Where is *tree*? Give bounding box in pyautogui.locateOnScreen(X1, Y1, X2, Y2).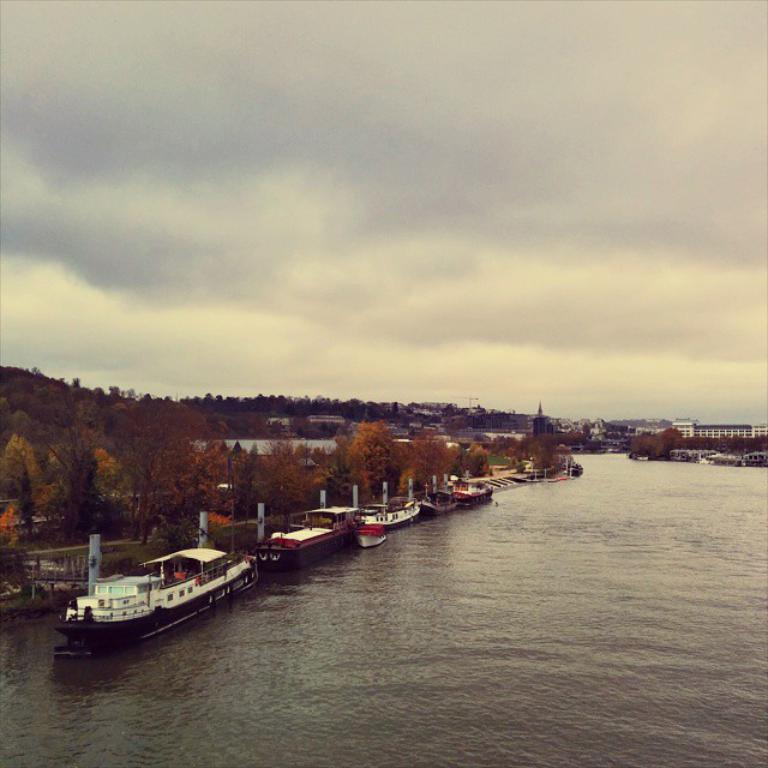
pyautogui.locateOnScreen(234, 442, 262, 533).
